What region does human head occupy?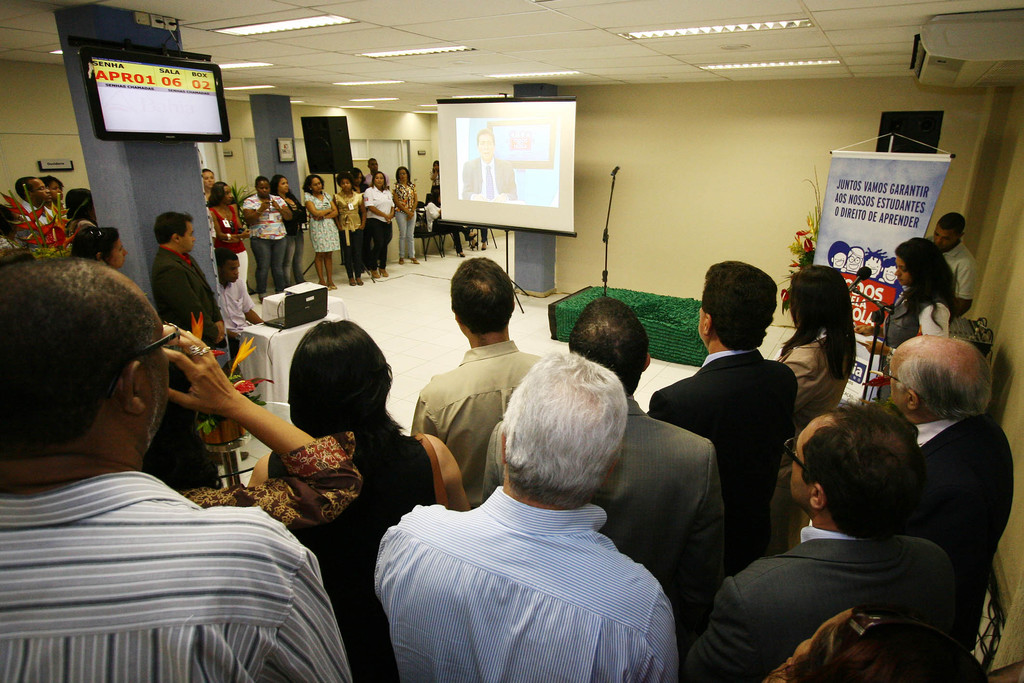
(276, 174, 286, 188).
